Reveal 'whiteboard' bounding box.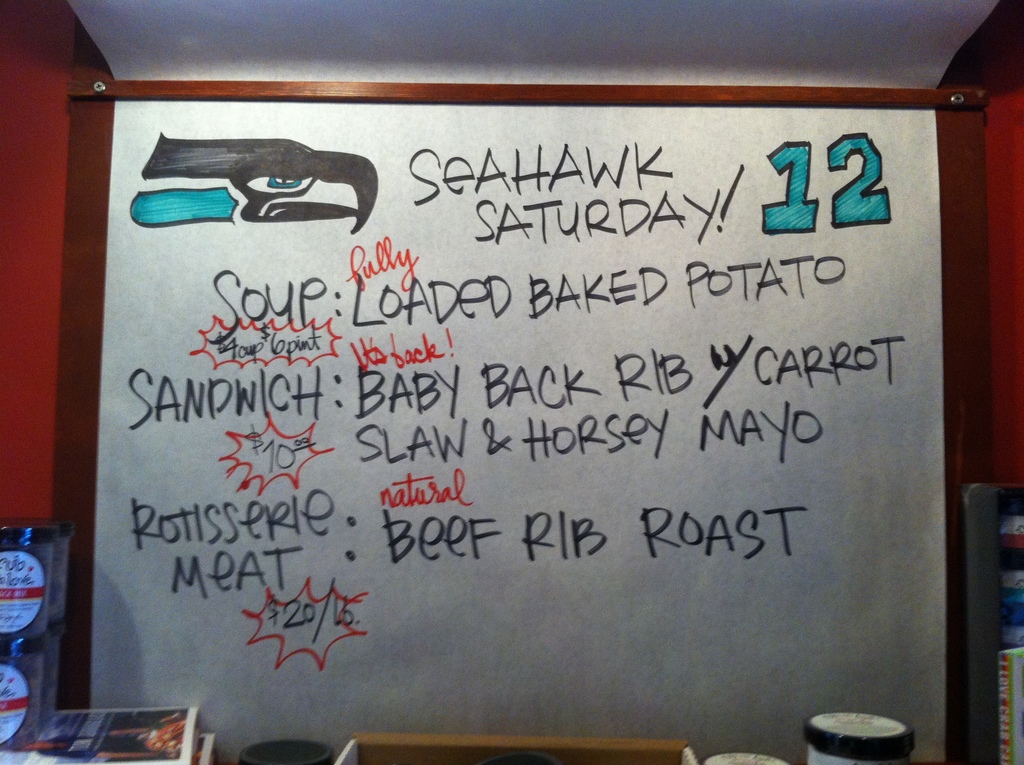
Revealed: BBox(47, 73, 994, 764).
